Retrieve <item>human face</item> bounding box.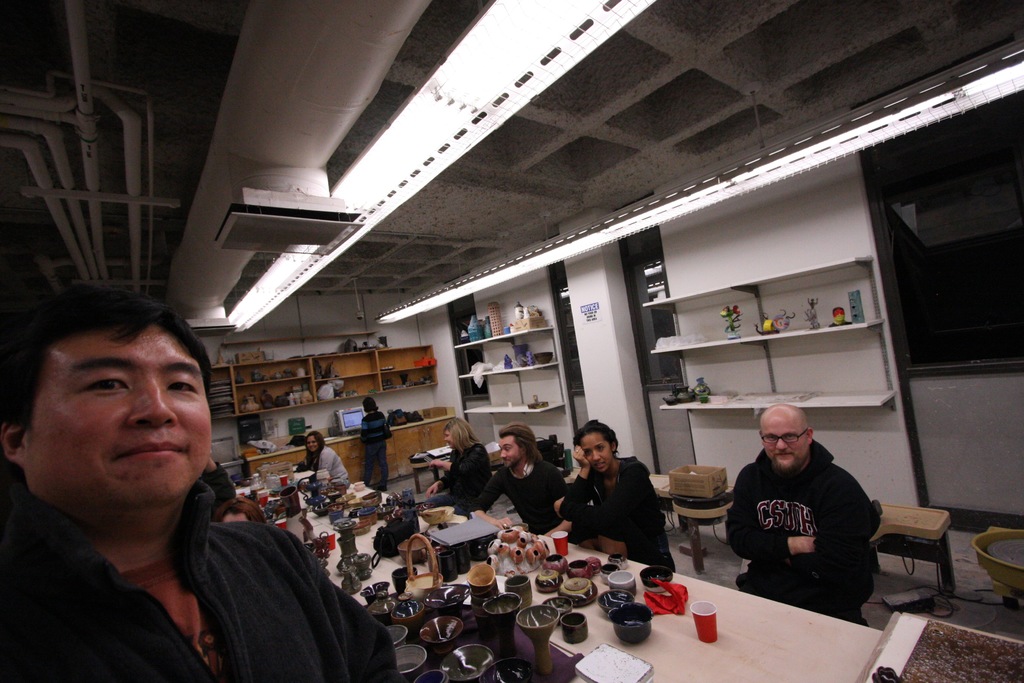
Bounding box: x1=444 y1=431 x2=456 y2=450.
